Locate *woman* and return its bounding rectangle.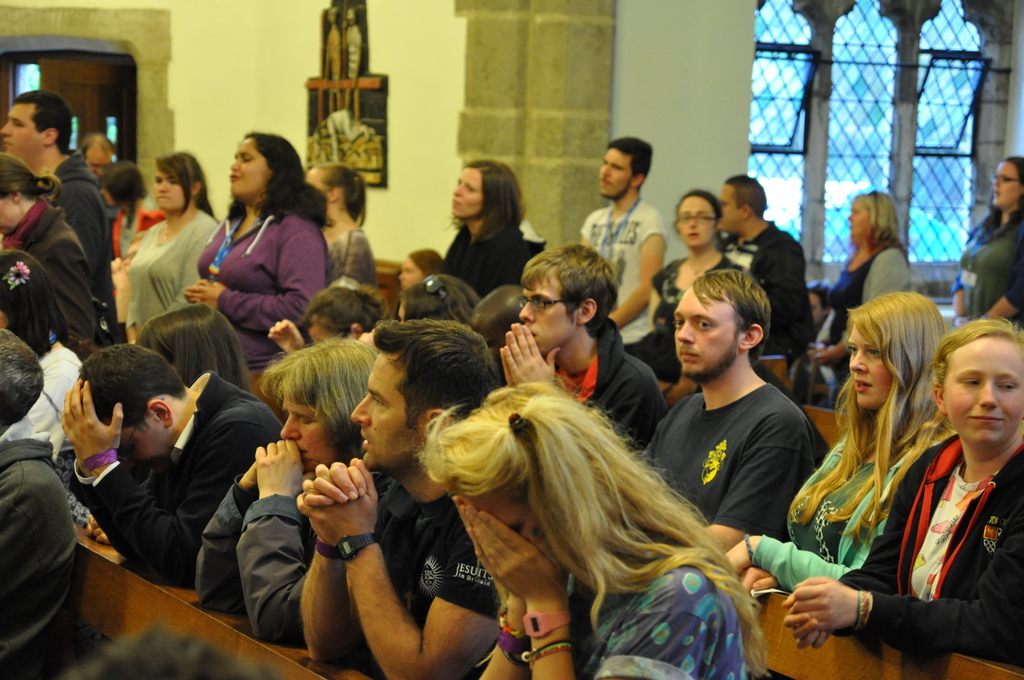
(x1=303, y1=161, x2=383, y2=305).
